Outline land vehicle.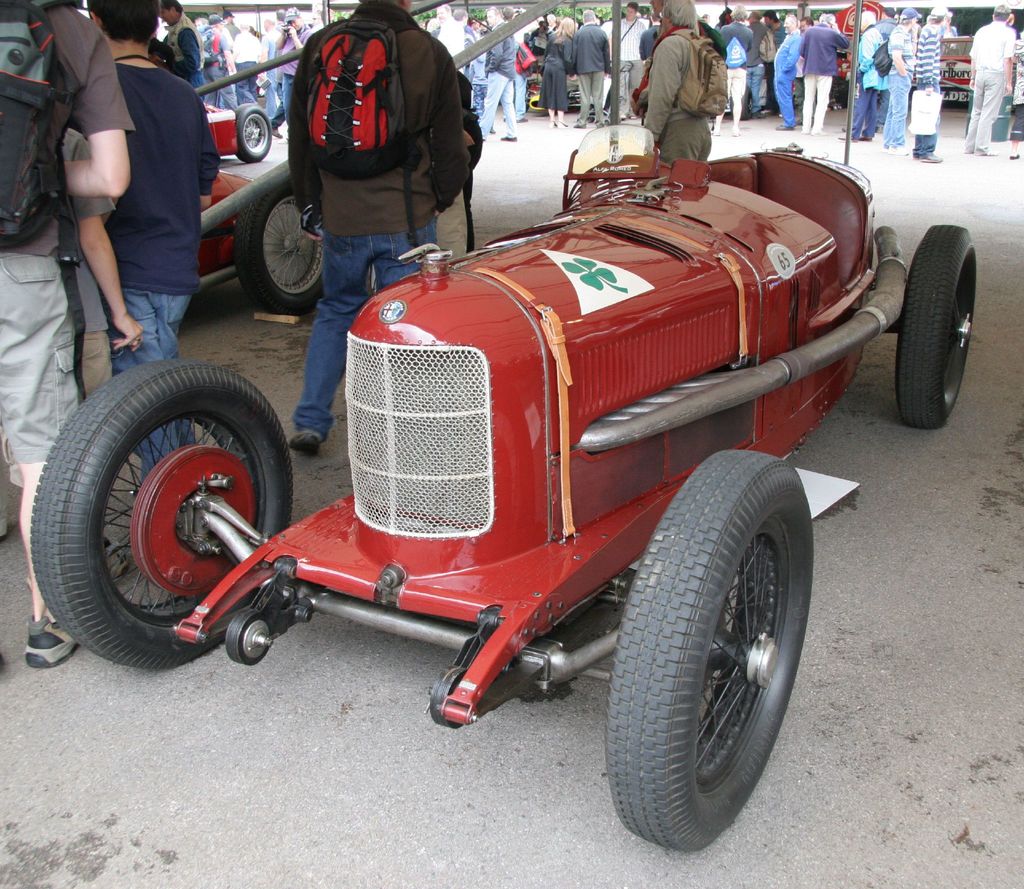
Outline: crop(201, 97, 271, 166).
